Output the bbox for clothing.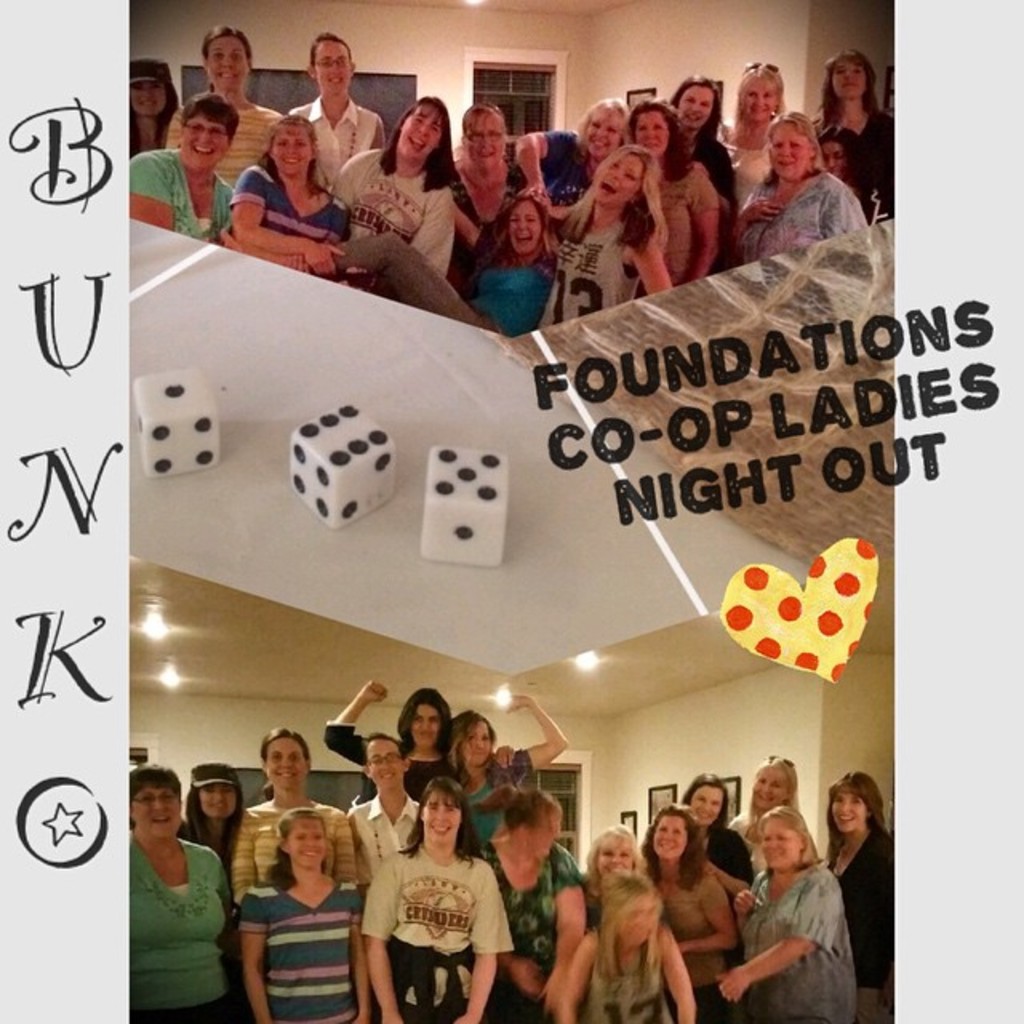
733,866,858,1022.
